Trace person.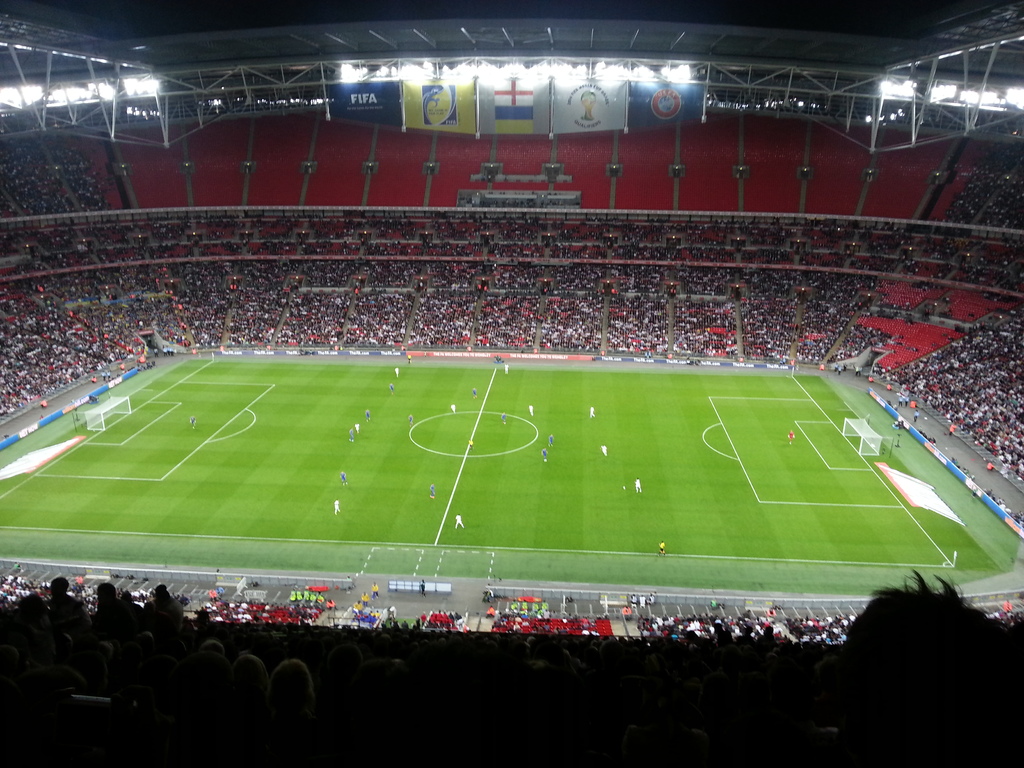
Traced to Rect(390, 381, 392, 396).
